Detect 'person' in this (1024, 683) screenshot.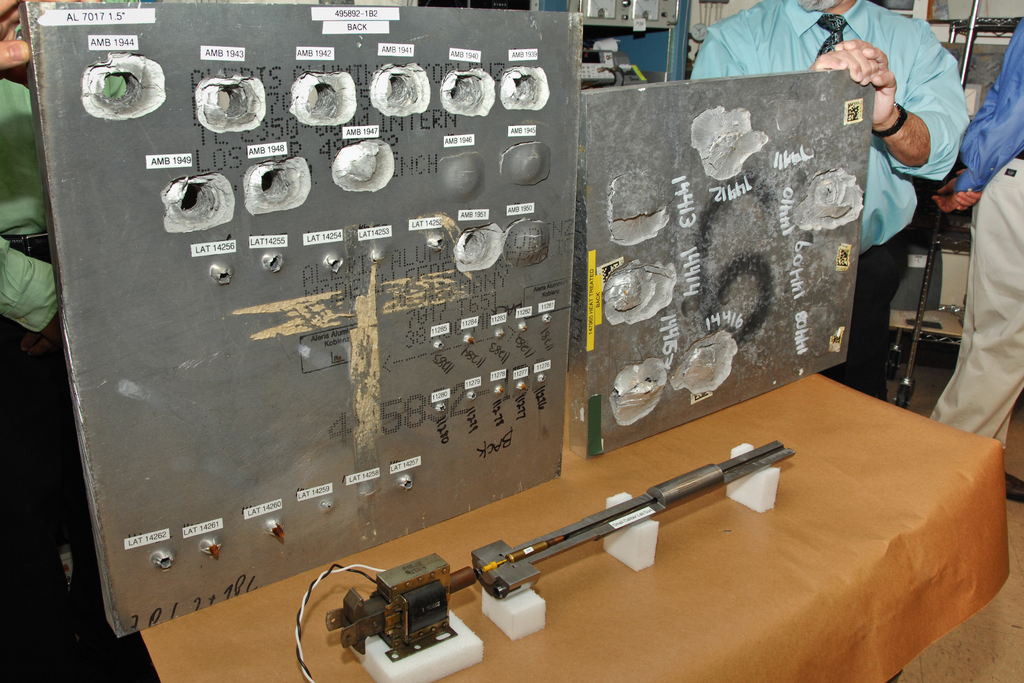
Detection: 0 72 134 372.
